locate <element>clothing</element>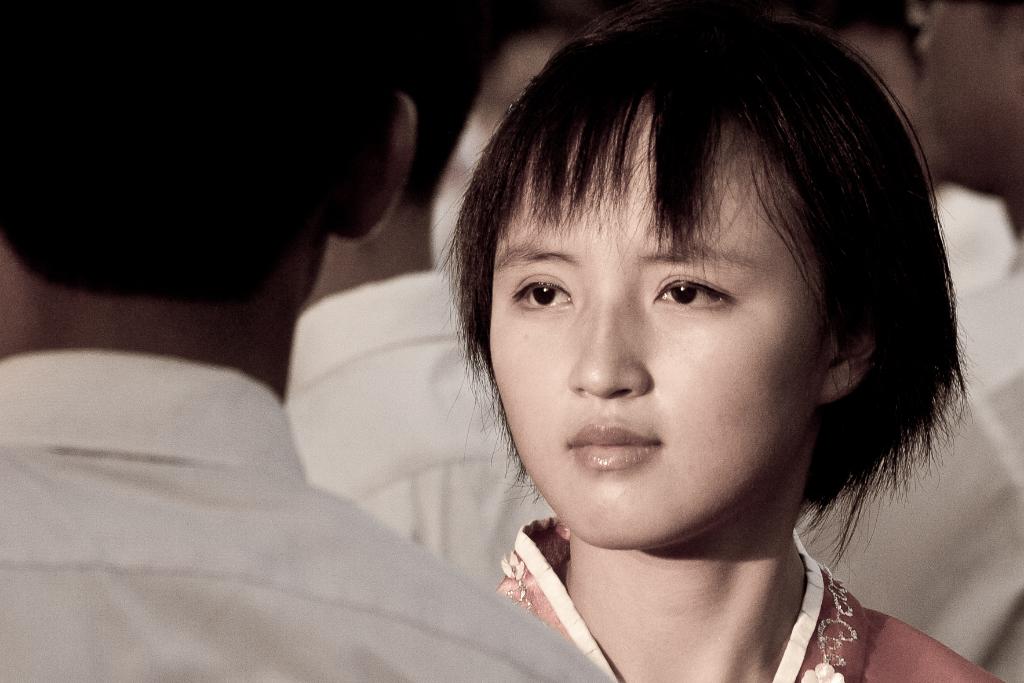
0:351:602:682
